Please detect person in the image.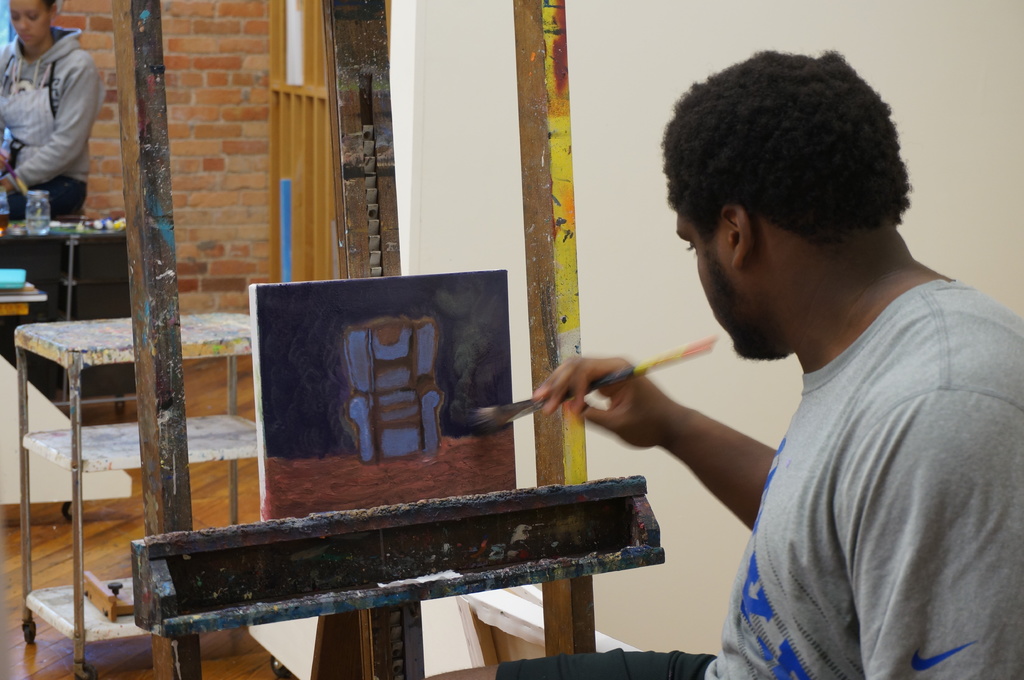
x1=422, y1=45, x2=1023, y2=679.
